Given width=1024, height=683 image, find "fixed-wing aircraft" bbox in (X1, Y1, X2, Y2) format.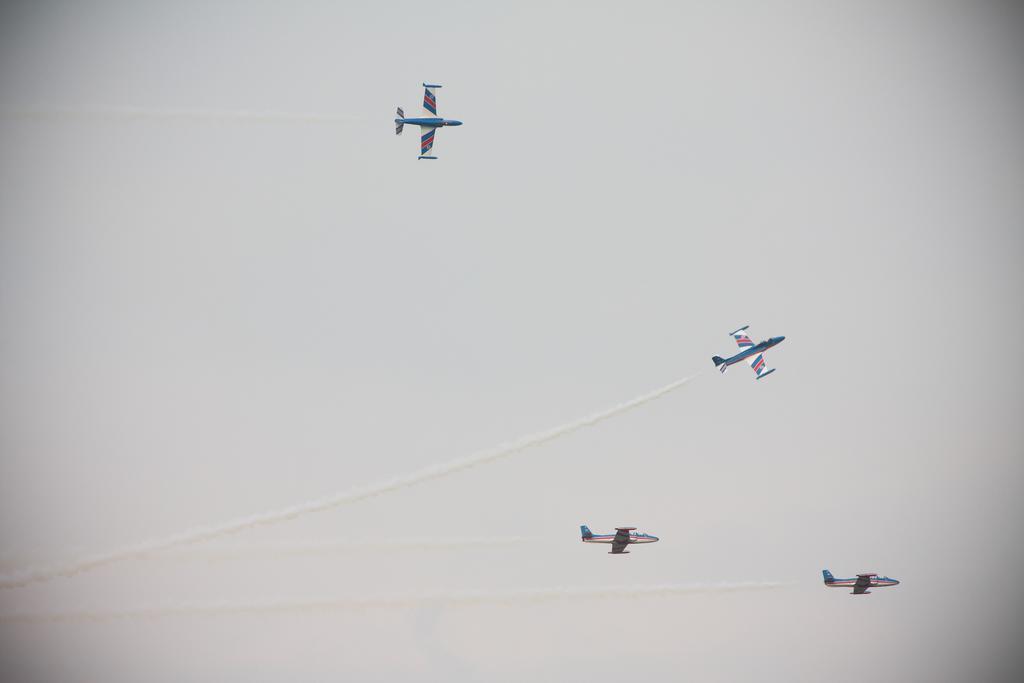
(394, 84, 464, 161).
